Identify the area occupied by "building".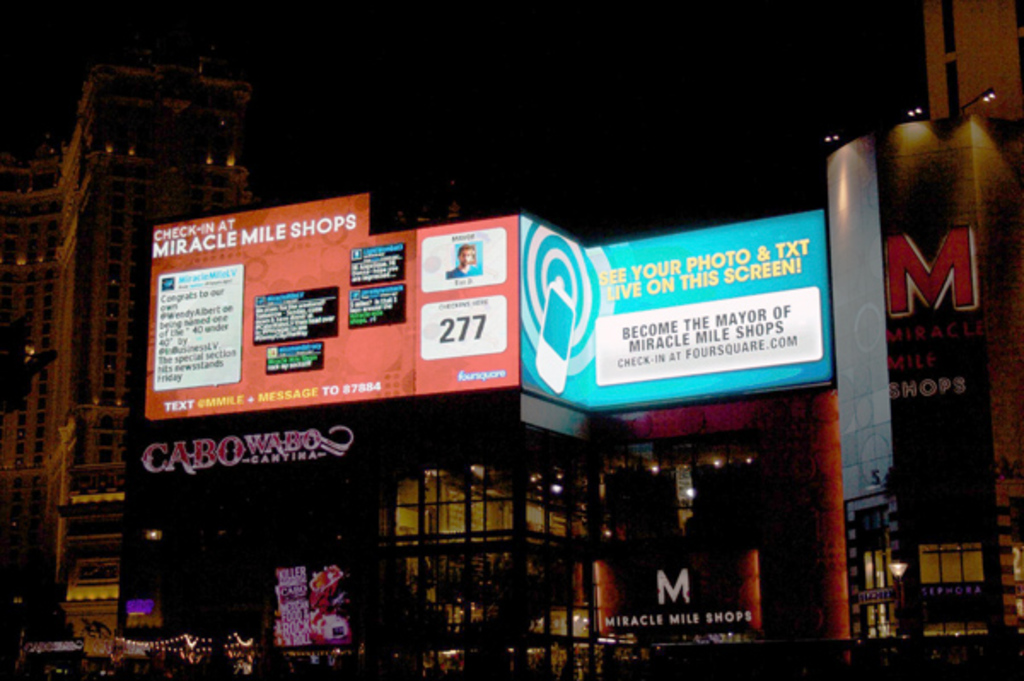
Area: region(2, 26, 254, 679).
